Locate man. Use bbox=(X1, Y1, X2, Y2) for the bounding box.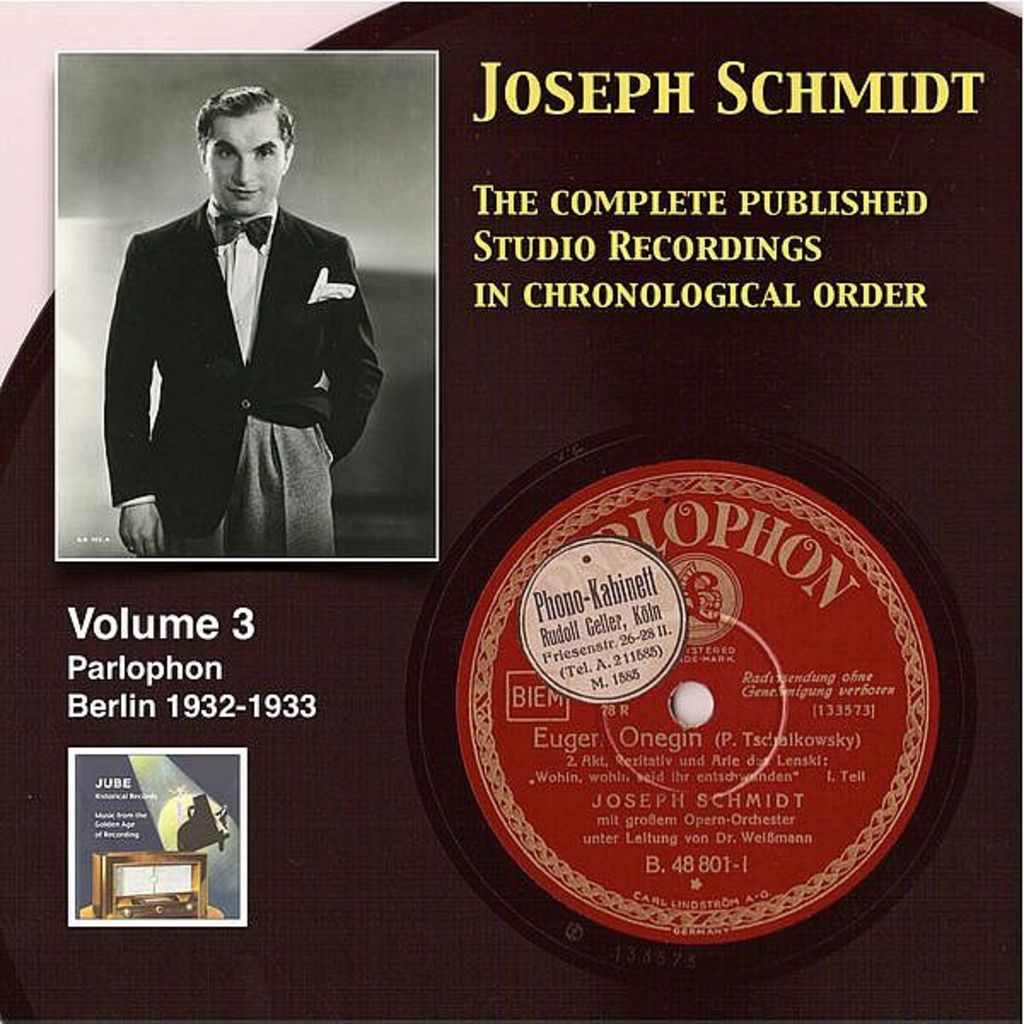
bbox=(96, 113, 396, 602).
